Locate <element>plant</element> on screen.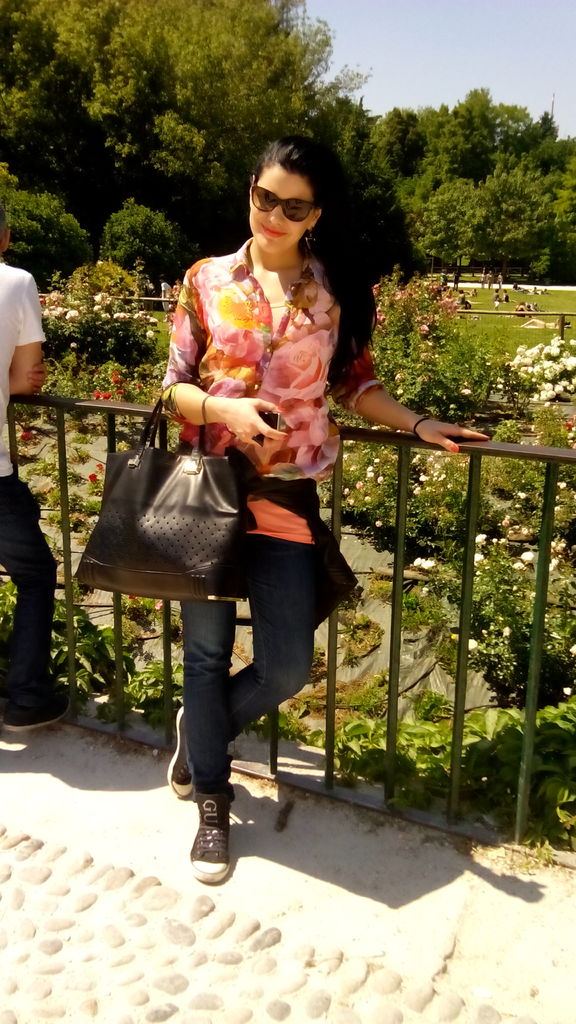
On screen at 542/390/575/452.
